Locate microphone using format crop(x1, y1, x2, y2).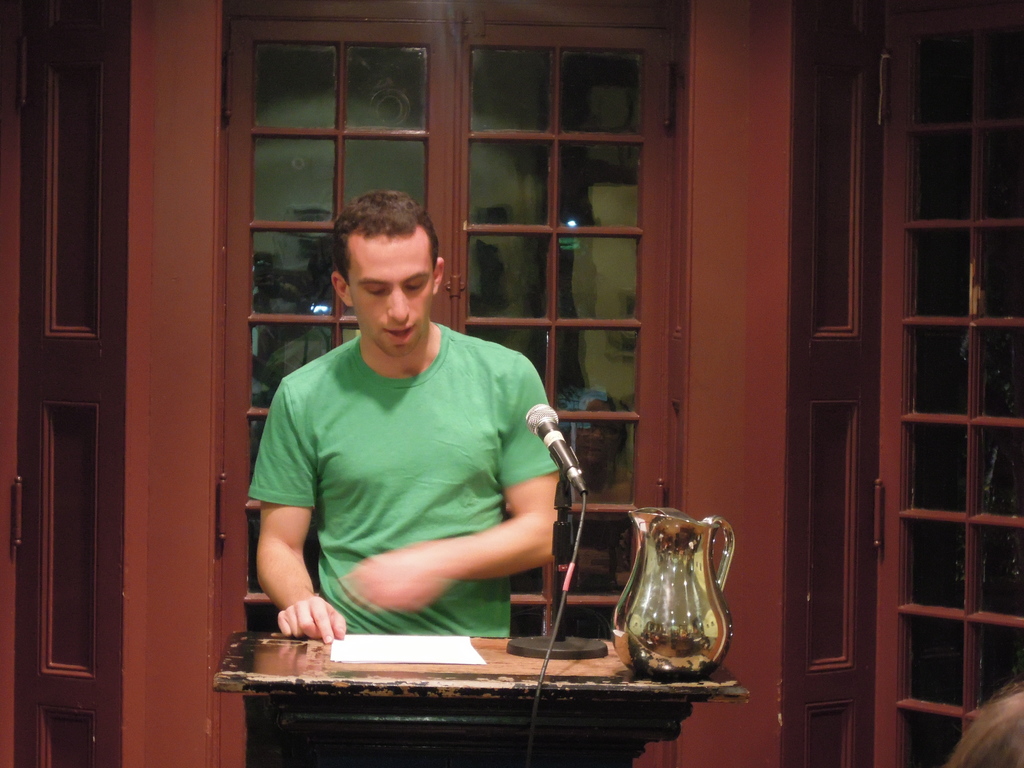
crop(527, 403, 579, 471).
